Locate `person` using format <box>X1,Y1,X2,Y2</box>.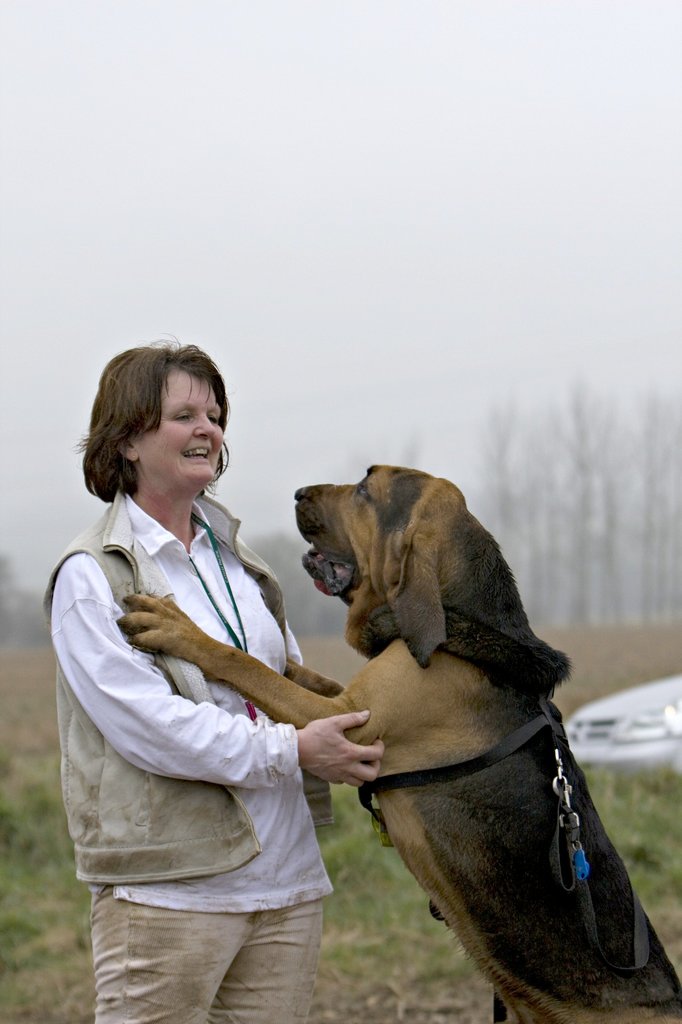
<box>40,338,381,1023</box>.
